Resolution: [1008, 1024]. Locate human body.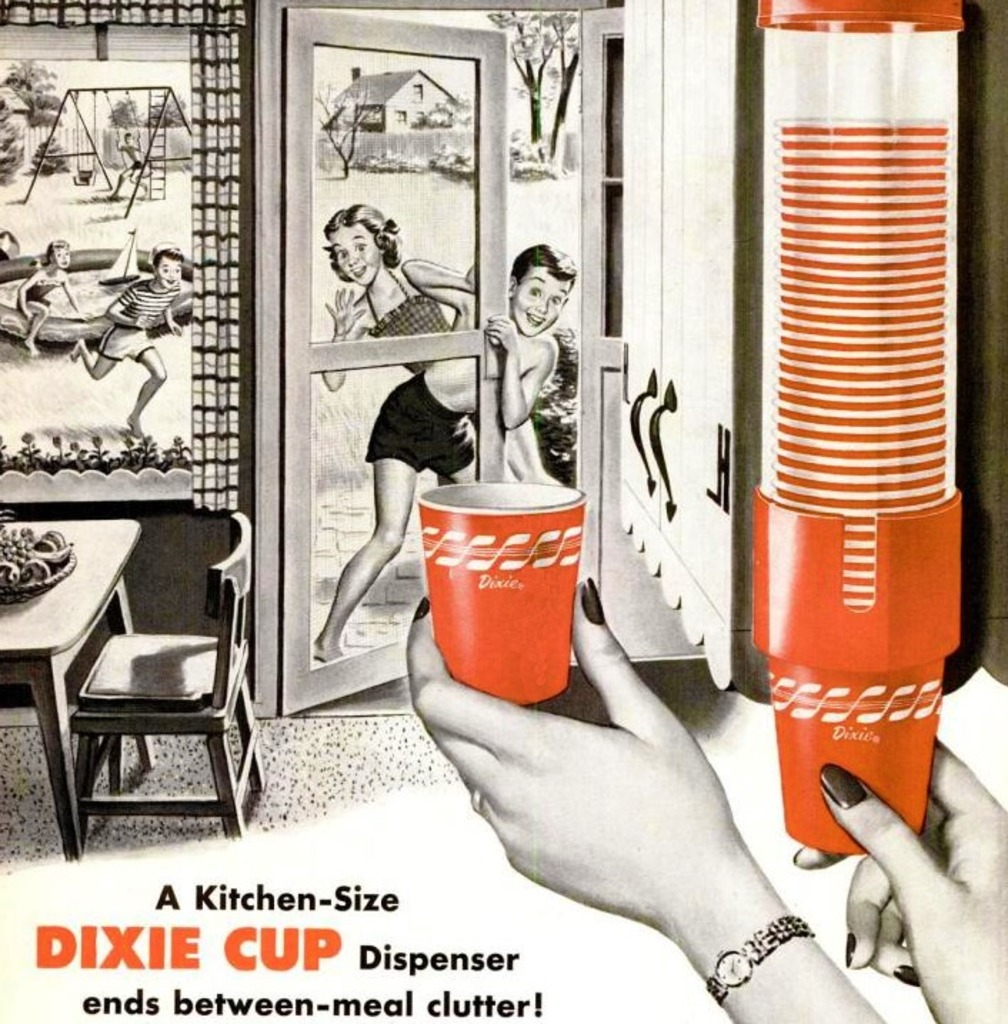
13 233 81 351.
